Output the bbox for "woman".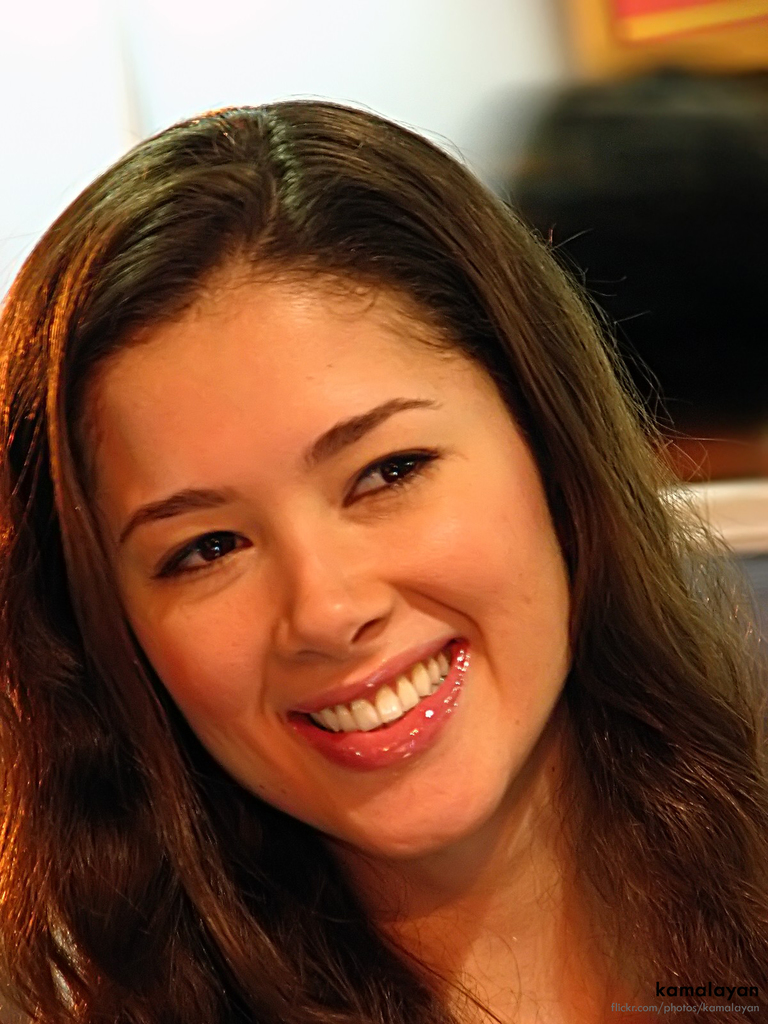
x1=0, y1=100, x2=767, y2=1023.
